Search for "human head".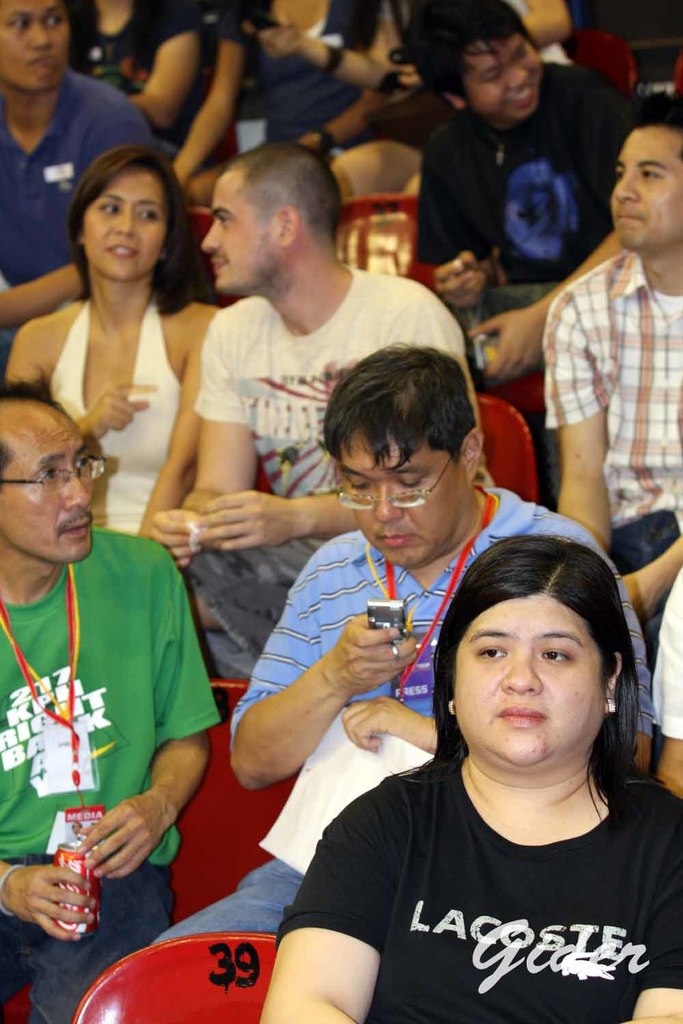
Found at bbox=(417, 545, 637, 786).
